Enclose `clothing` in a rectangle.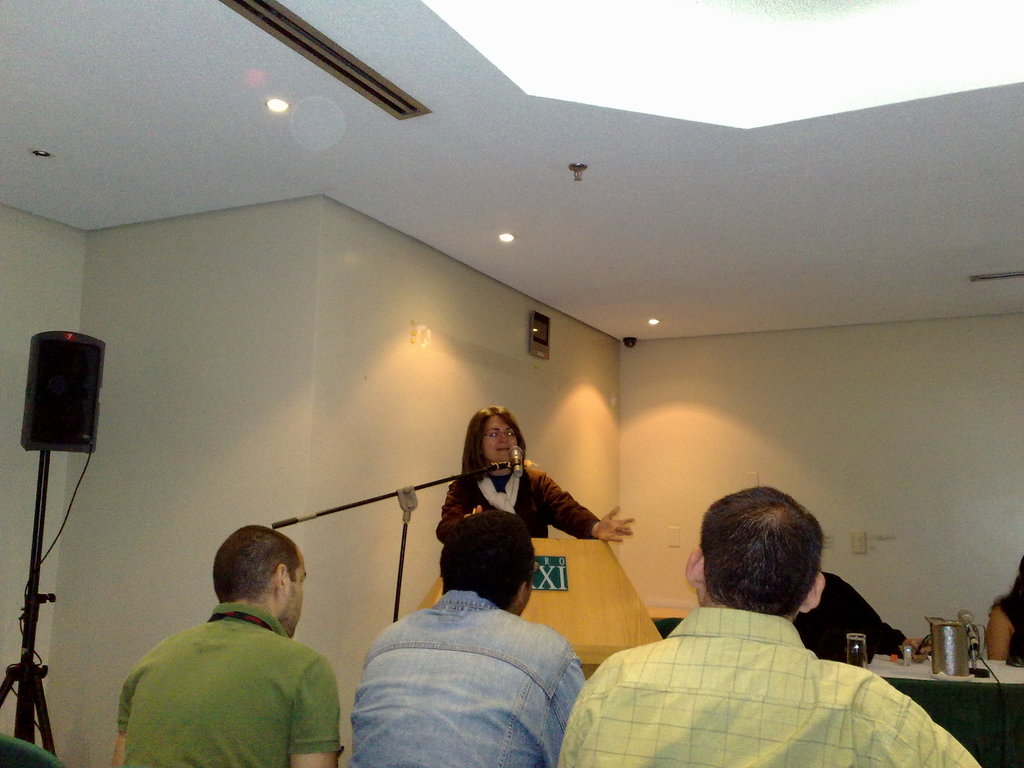
(334,585,591,764).
